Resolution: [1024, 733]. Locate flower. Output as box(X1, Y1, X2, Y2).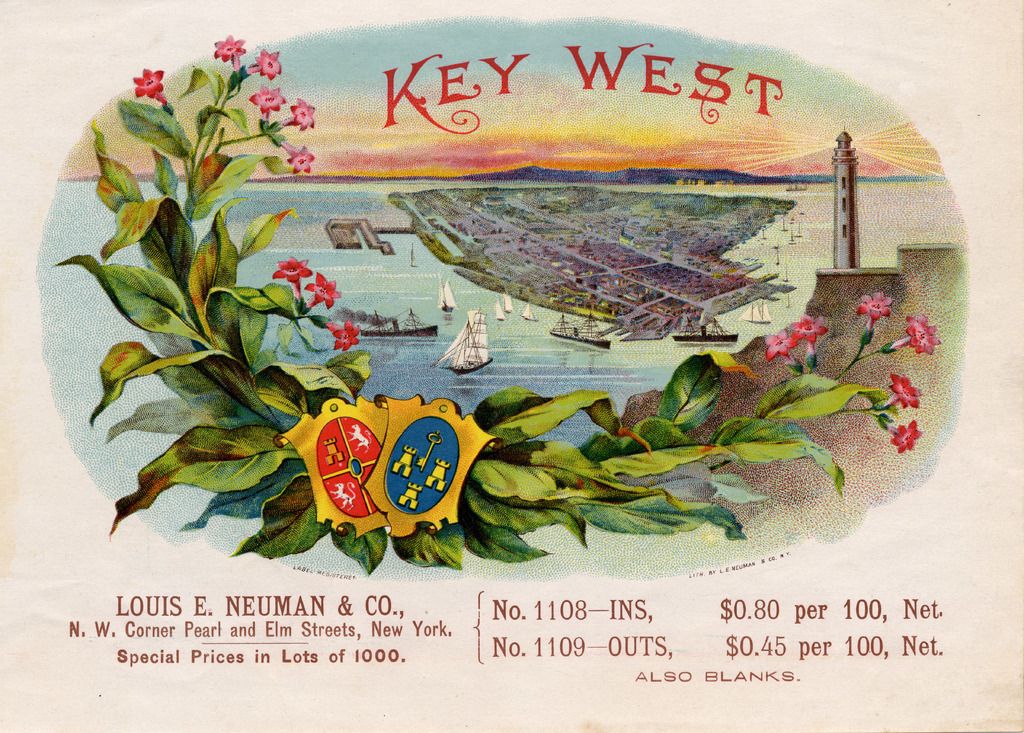
box(335, 319, 360, 351).
